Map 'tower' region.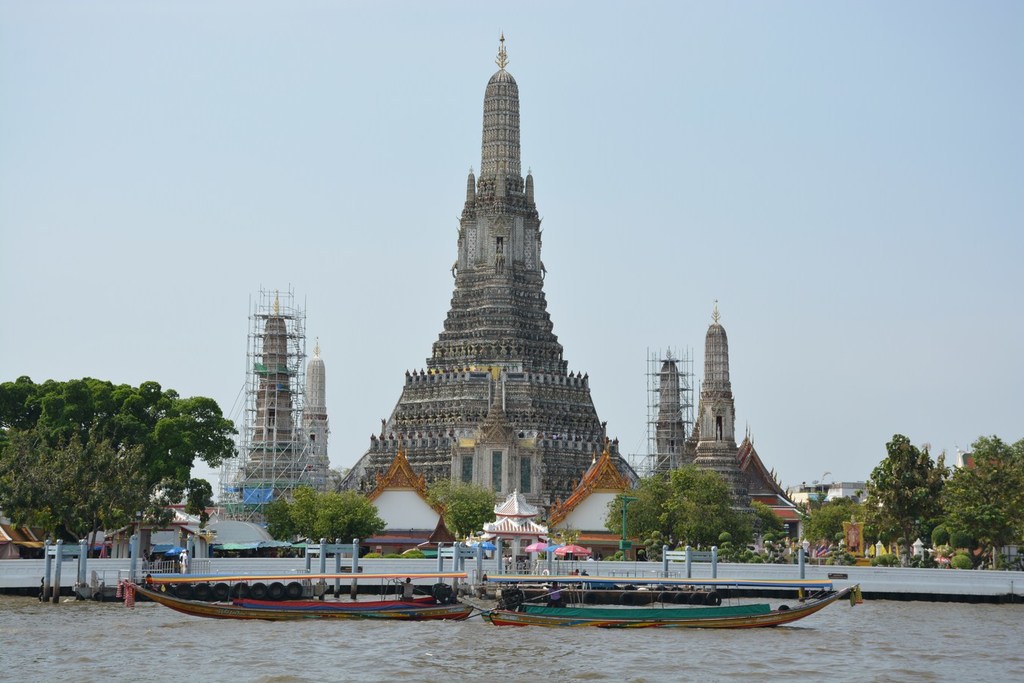
Mapped to <box>224,279,314,510</box>.
